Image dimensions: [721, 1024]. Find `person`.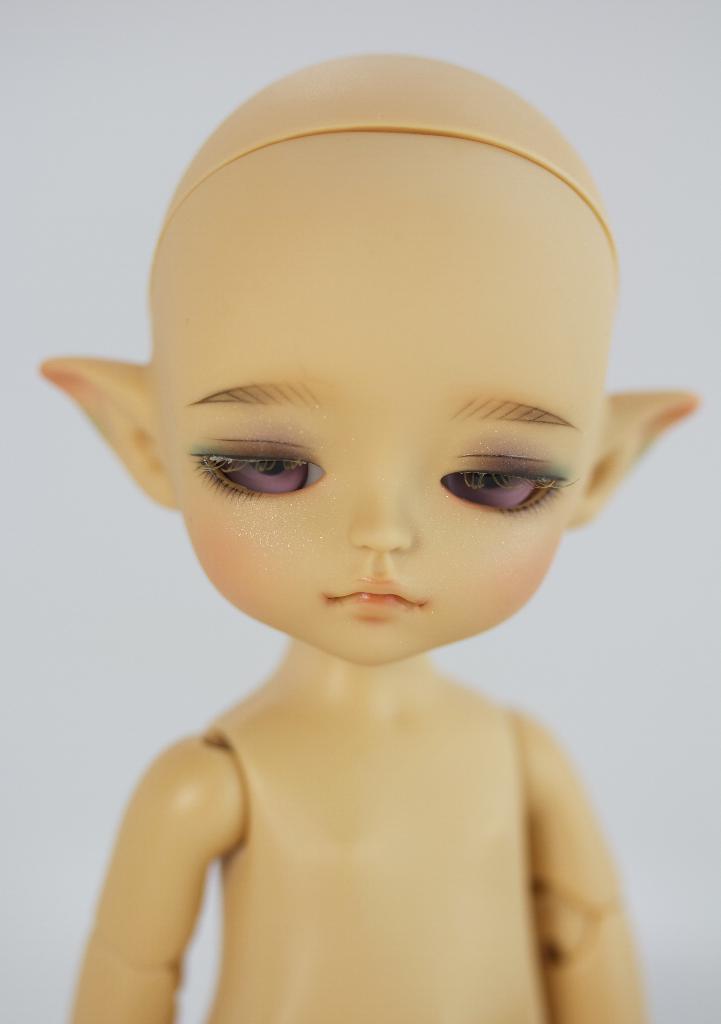
1,11,695,1023.
